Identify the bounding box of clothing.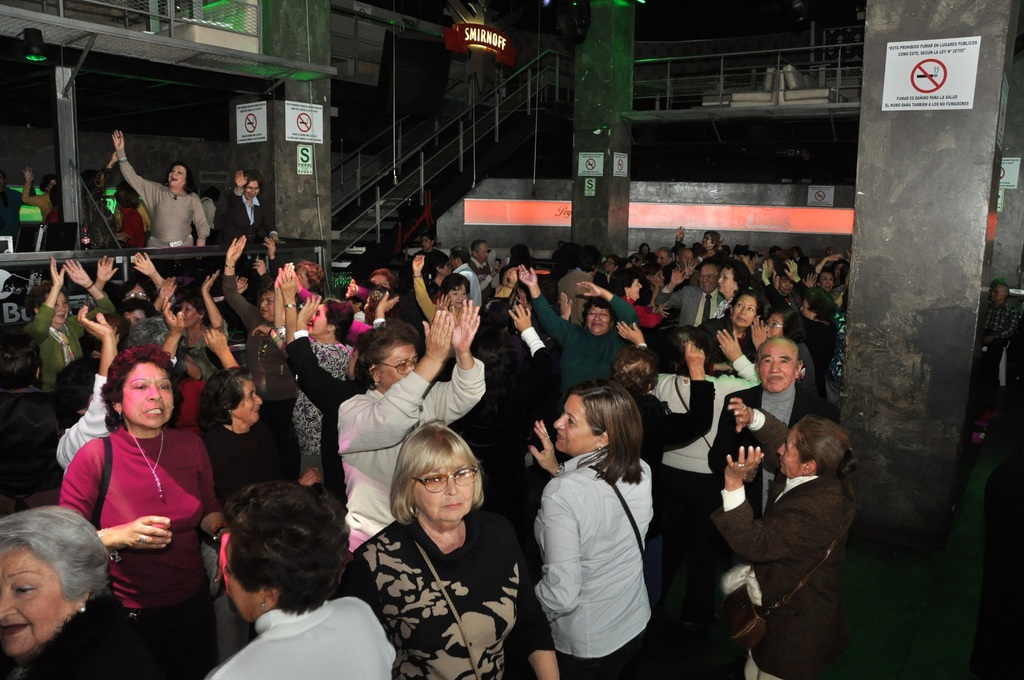
(972,299,1021,409).
